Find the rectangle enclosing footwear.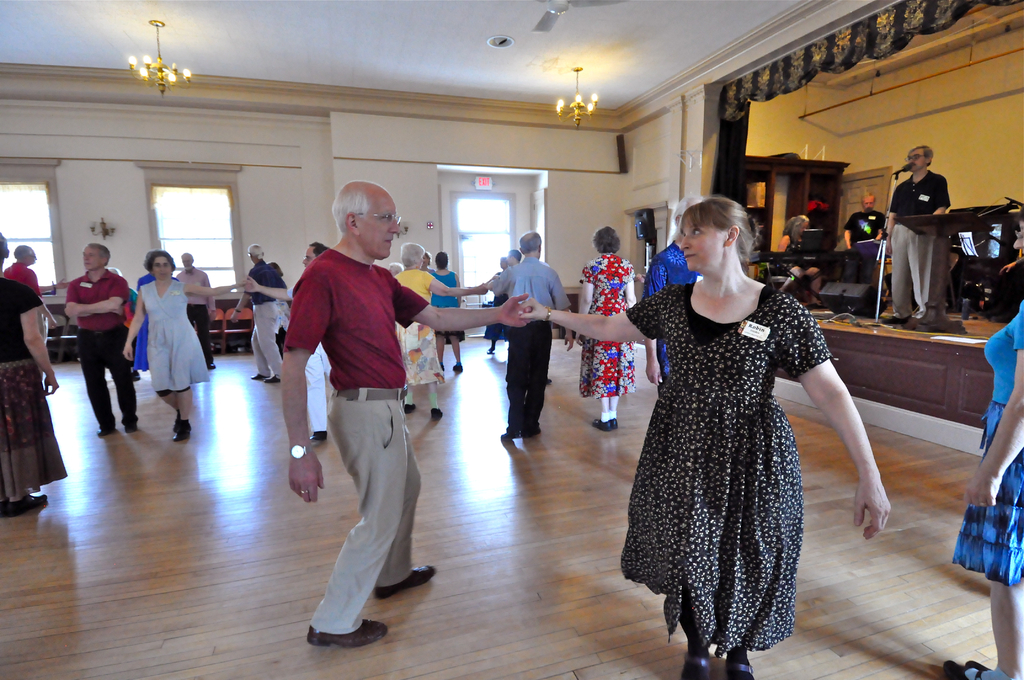
591:417:610:434.
